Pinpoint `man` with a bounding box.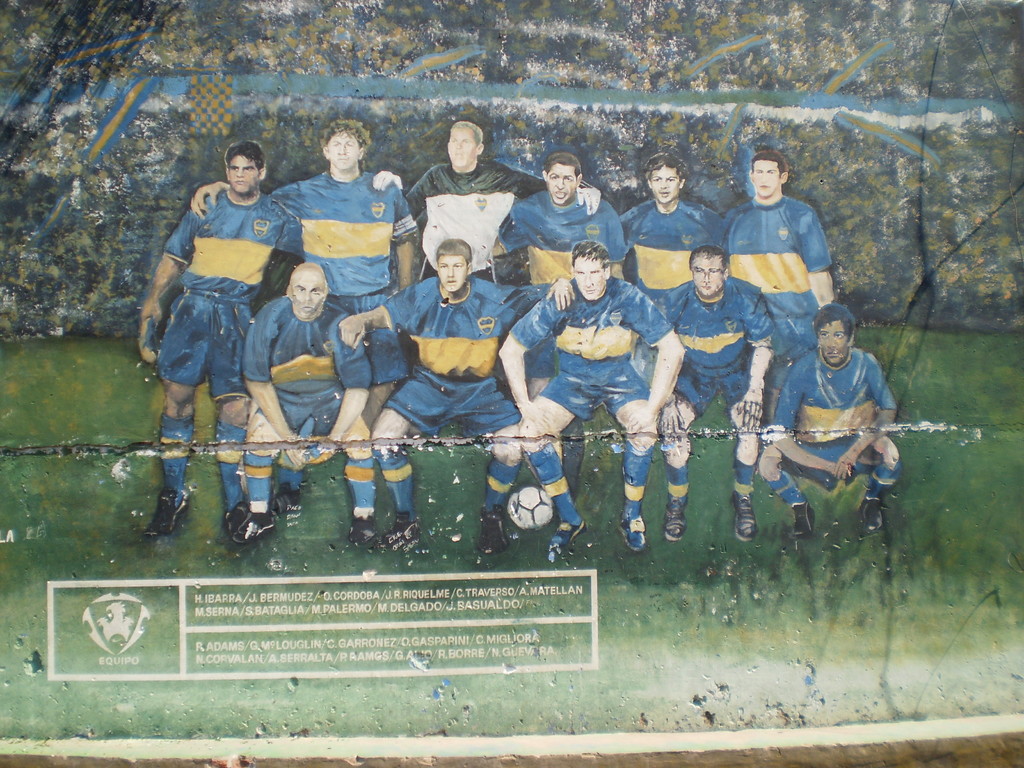
{"x1": 371, "y1": 124, "x2": 599, "y2": 282}.
